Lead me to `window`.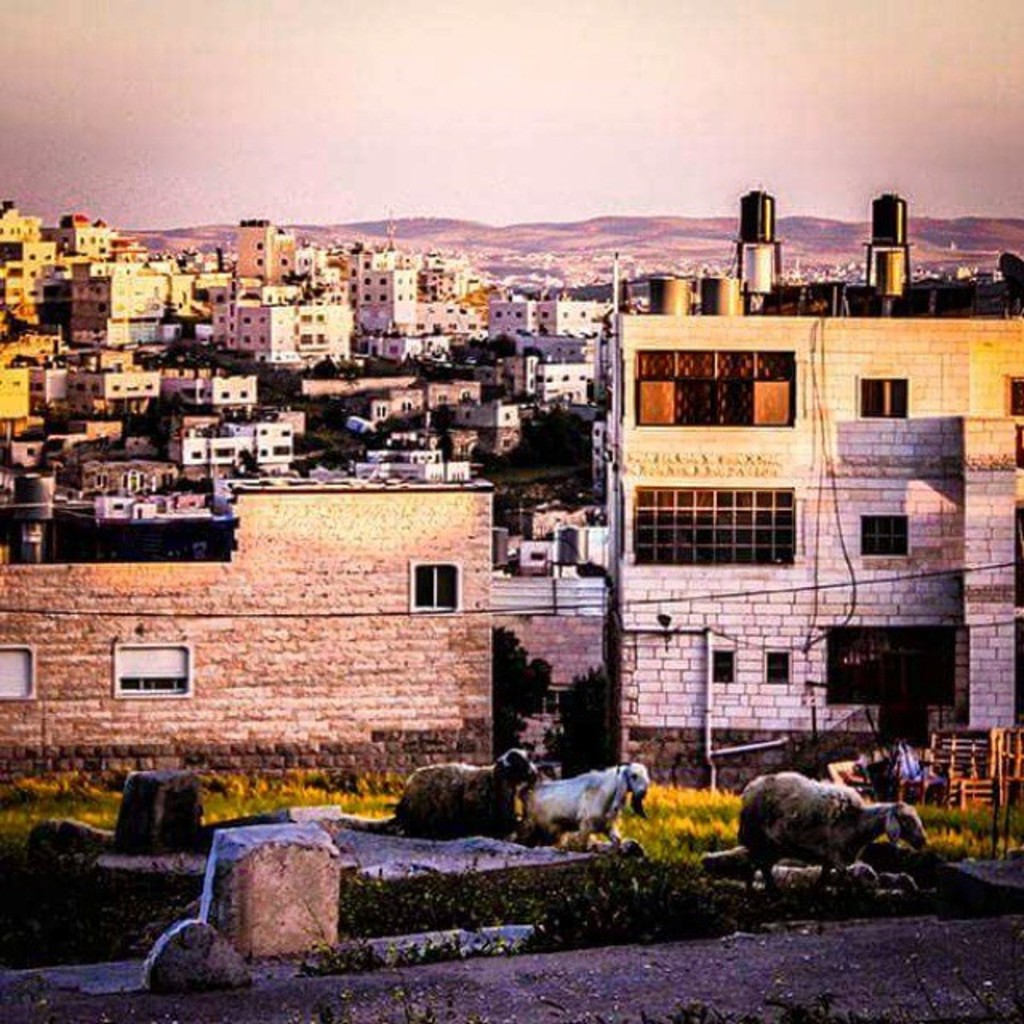
Lead to [left=238, top=389, right=250, bottom=398].
